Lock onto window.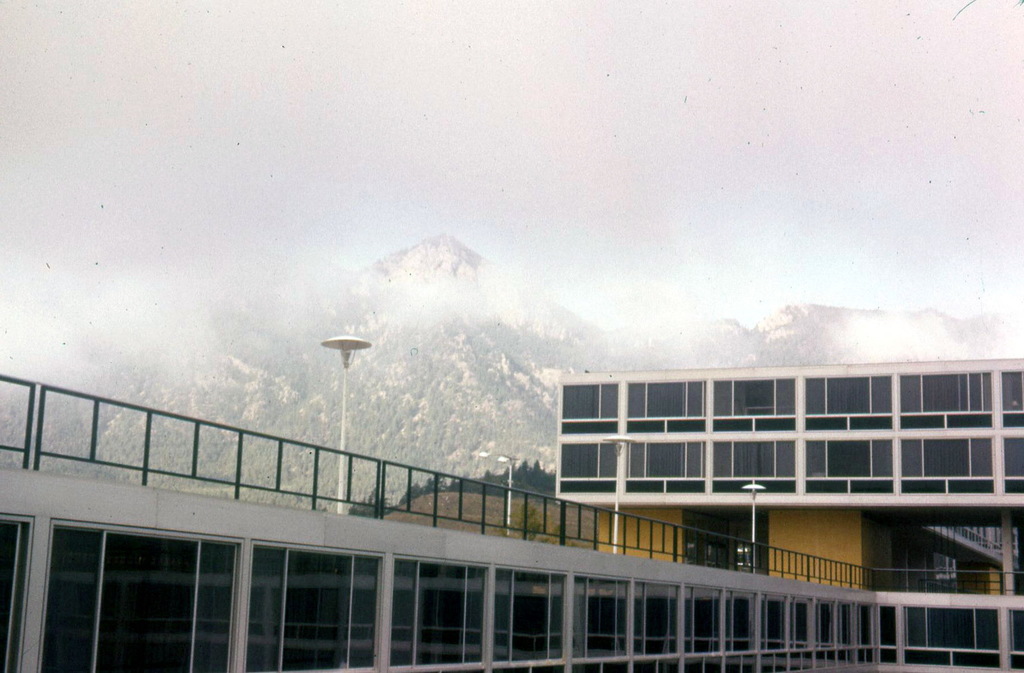
Locked: 714:437:796:495.
